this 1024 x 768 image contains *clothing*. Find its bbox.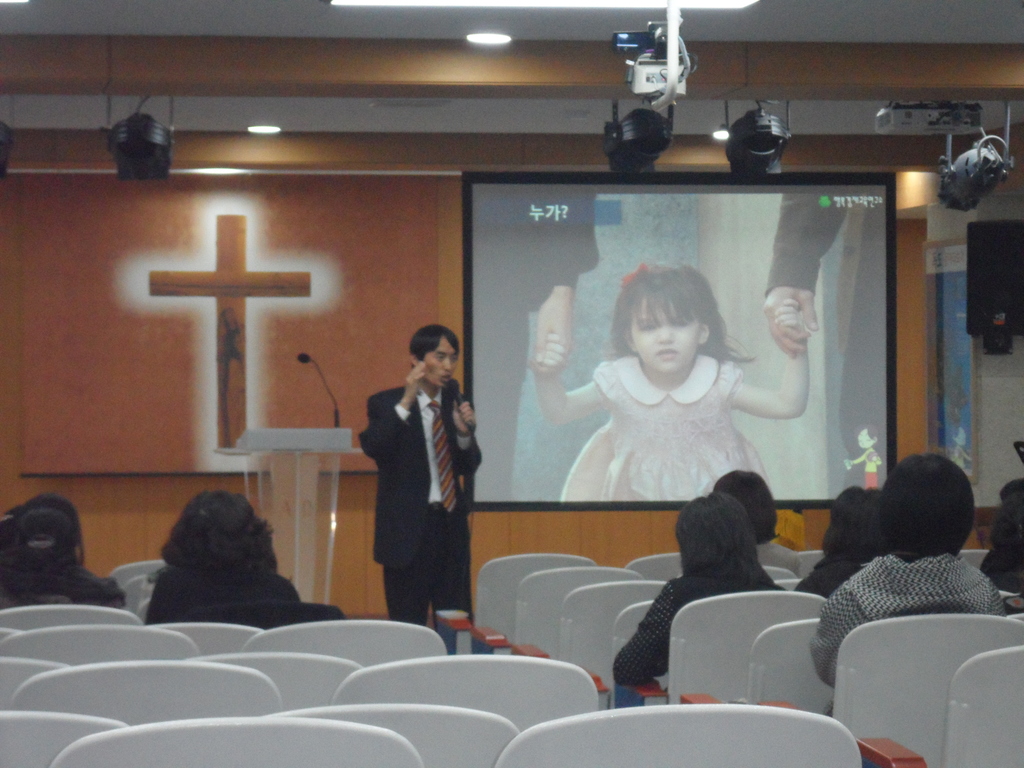
346/366/490/572.
